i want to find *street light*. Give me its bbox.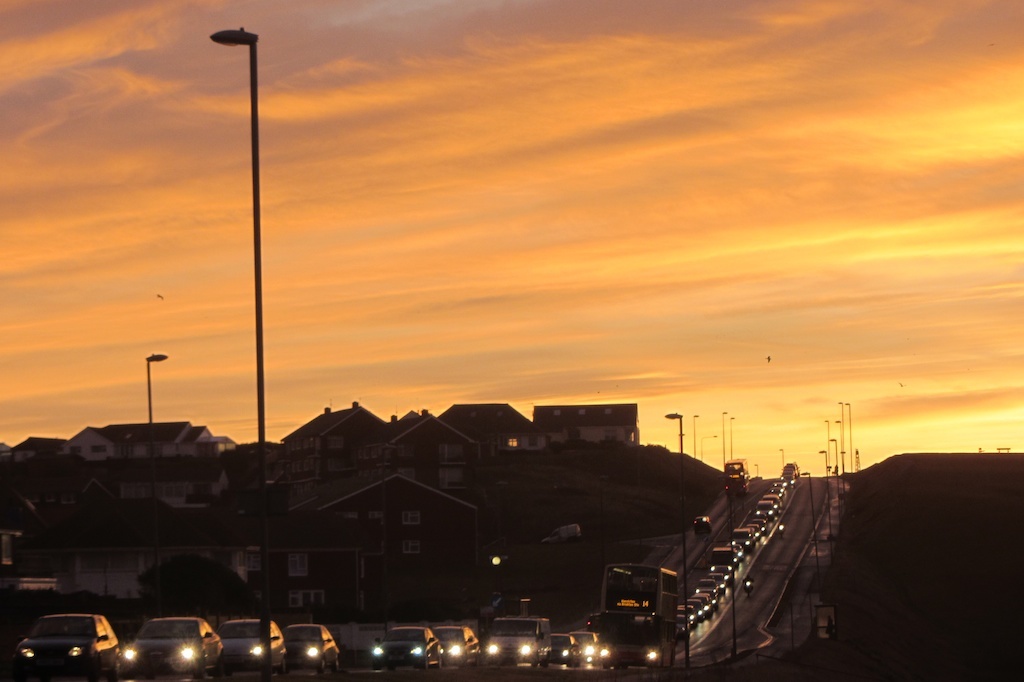
688, 411, 698, 458.
